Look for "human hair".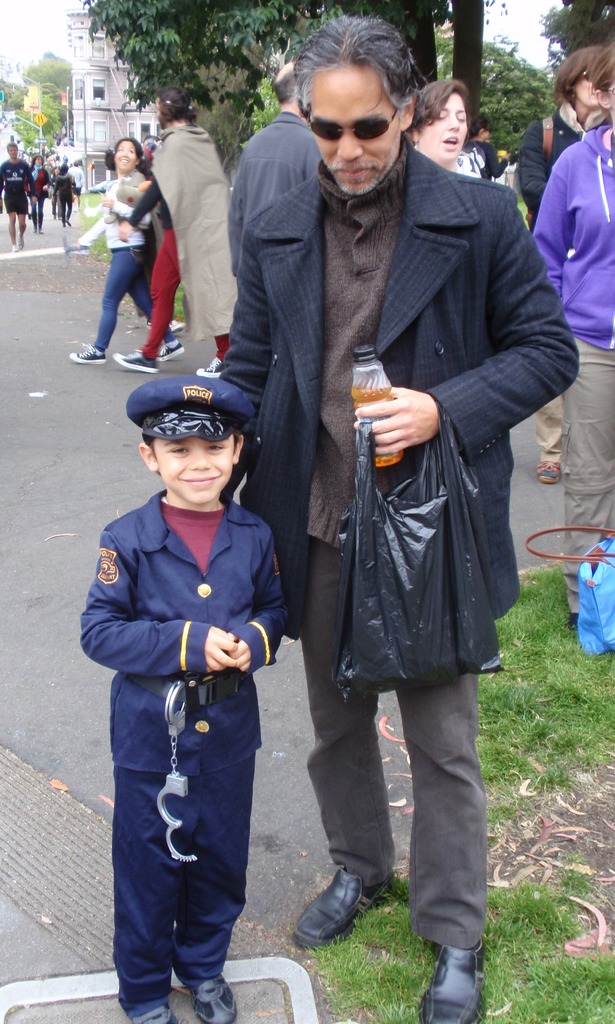
Found: left=554, top=45, right=608, bottom=110.
